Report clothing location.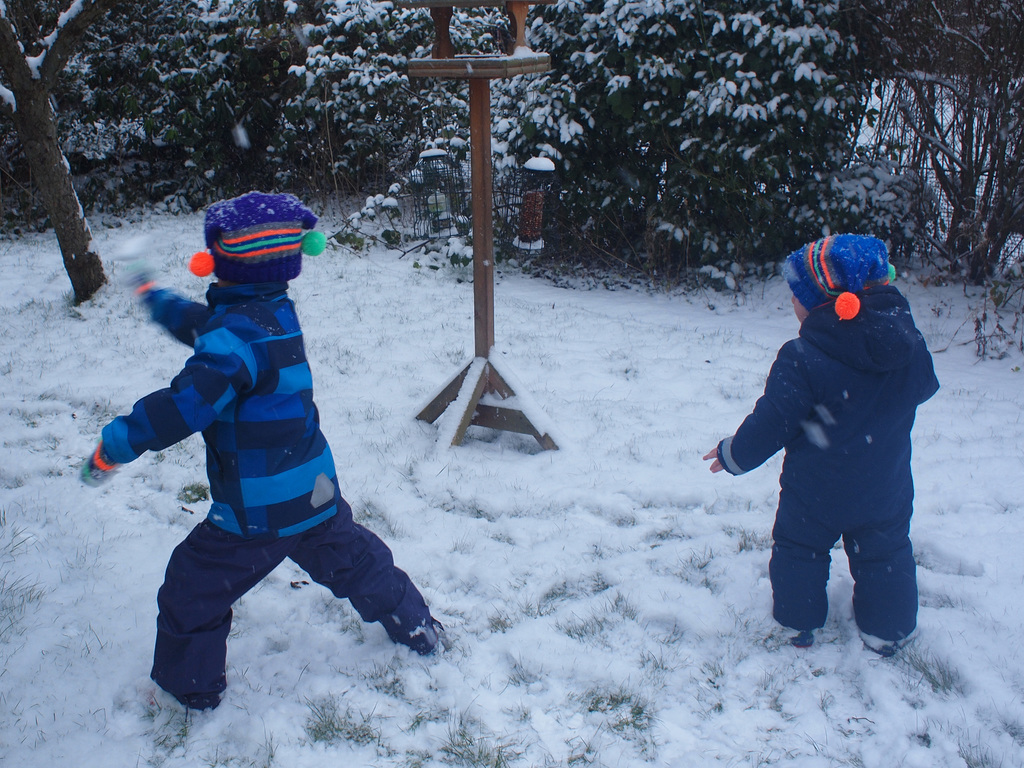
Report: Rect(723, 212, 940, 657).
